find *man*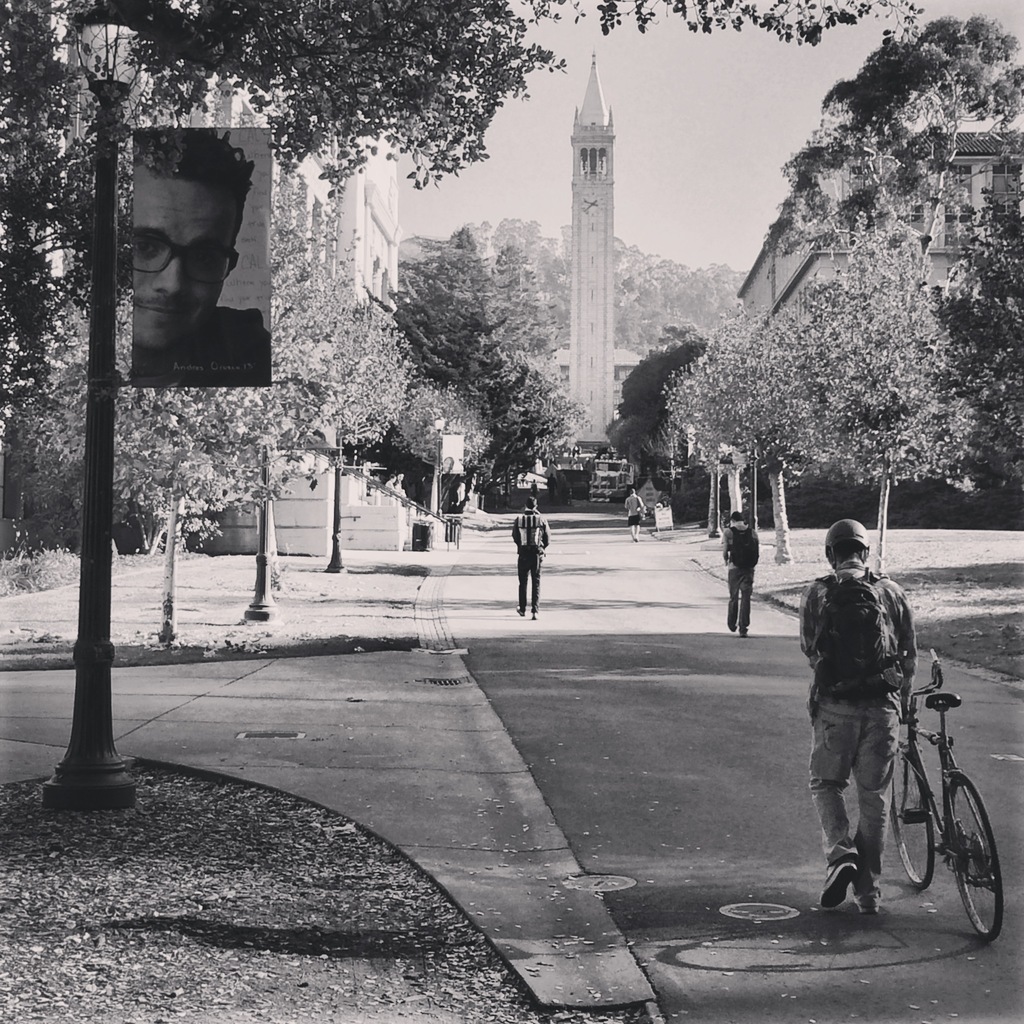
pyautogui.locateOnScreen(716, 504, 762, 634)
